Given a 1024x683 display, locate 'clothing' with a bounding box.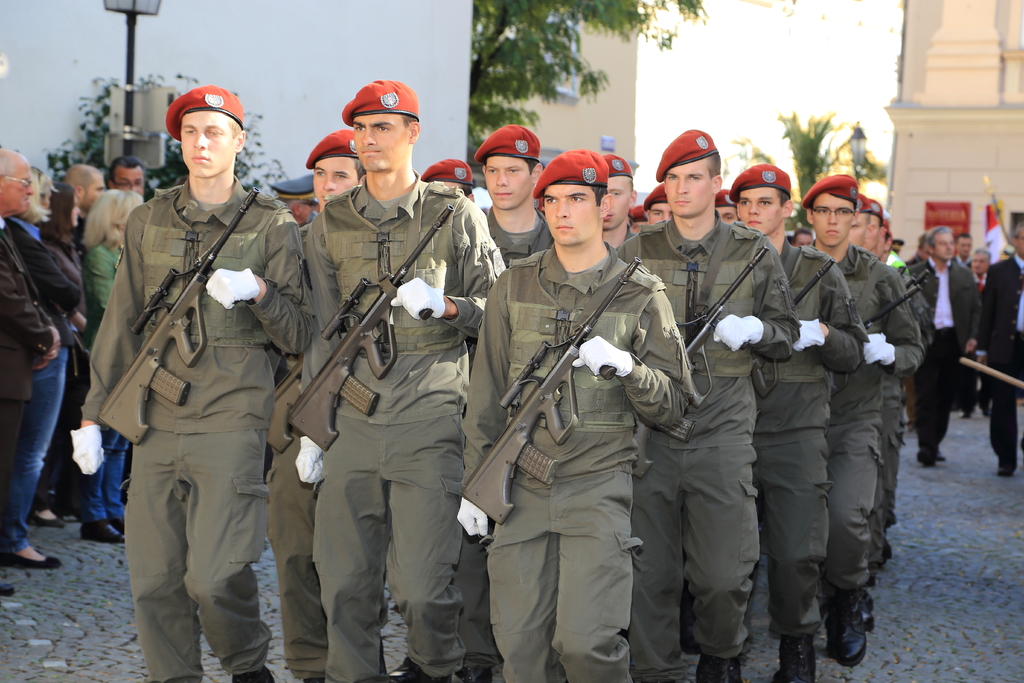
Located: {"left": 76, "top": 126, "right": 294, "bottom": 650}.
